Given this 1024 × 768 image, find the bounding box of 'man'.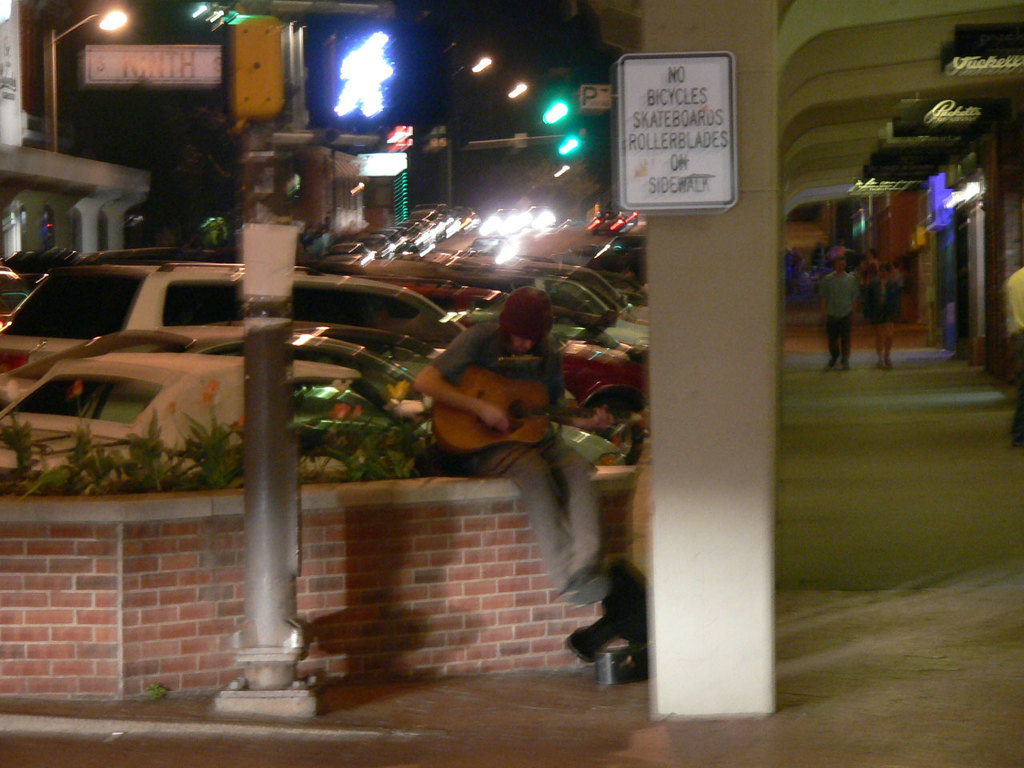
(822, 254, 863, 374).
